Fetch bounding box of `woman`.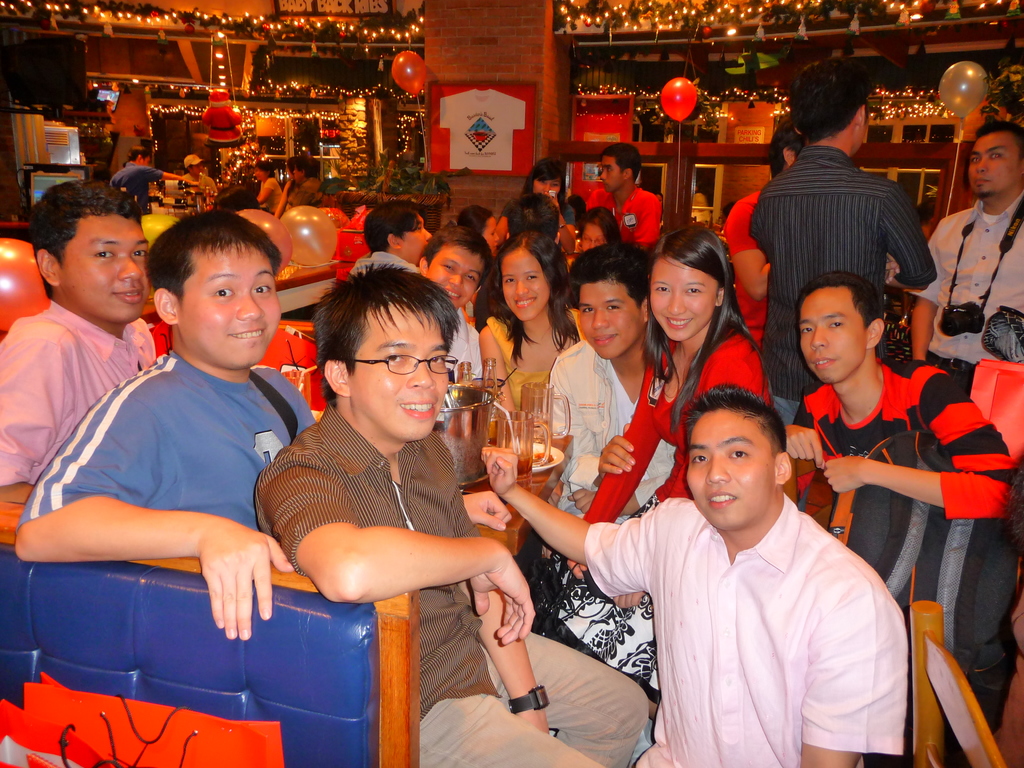
Bbox: region(251, 156, 285, 223).
